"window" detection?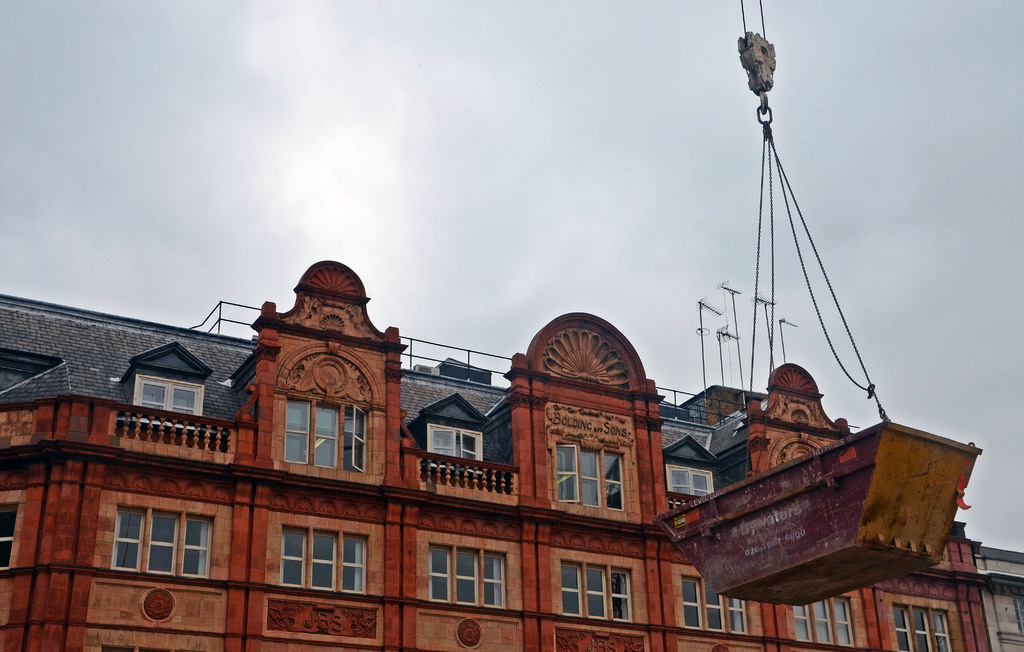
(426,425,488,477)
